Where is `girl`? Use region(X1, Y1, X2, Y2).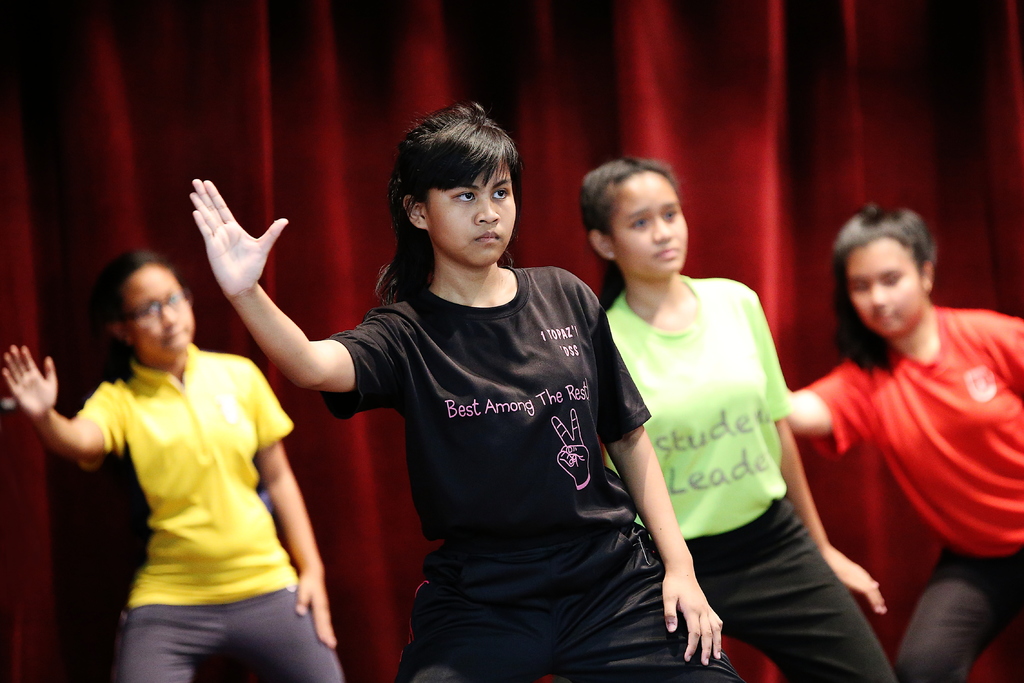
region(605, 154, 897, 682).
